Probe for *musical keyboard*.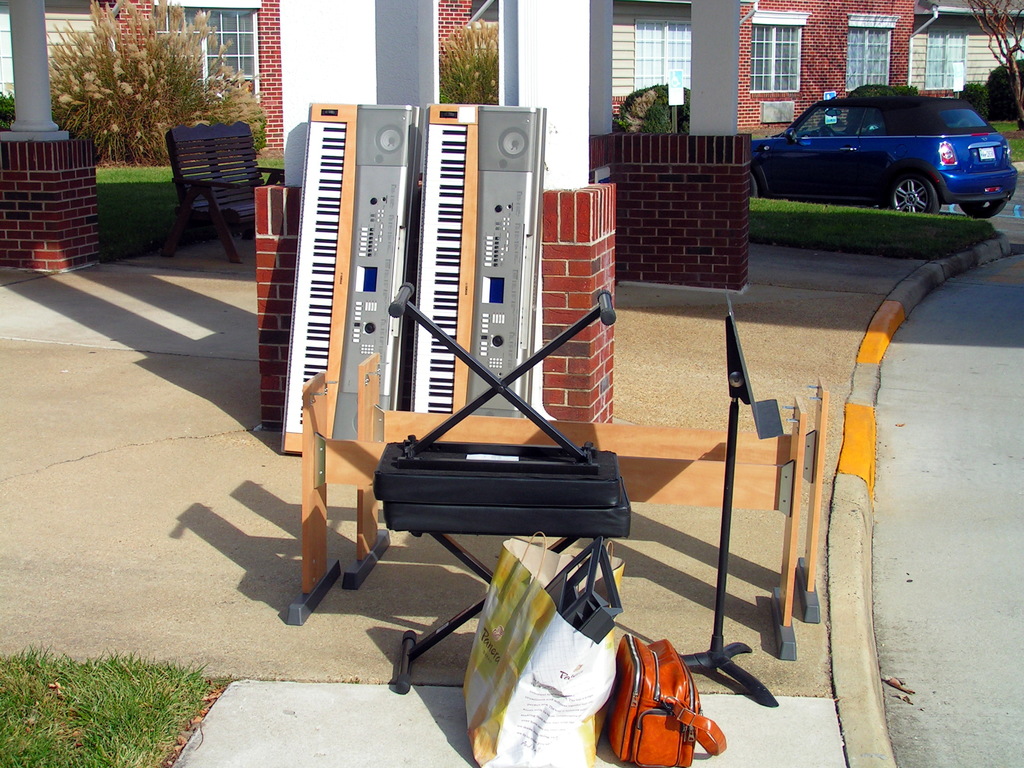
Probe result: crop(410, 103, 550, 423).
